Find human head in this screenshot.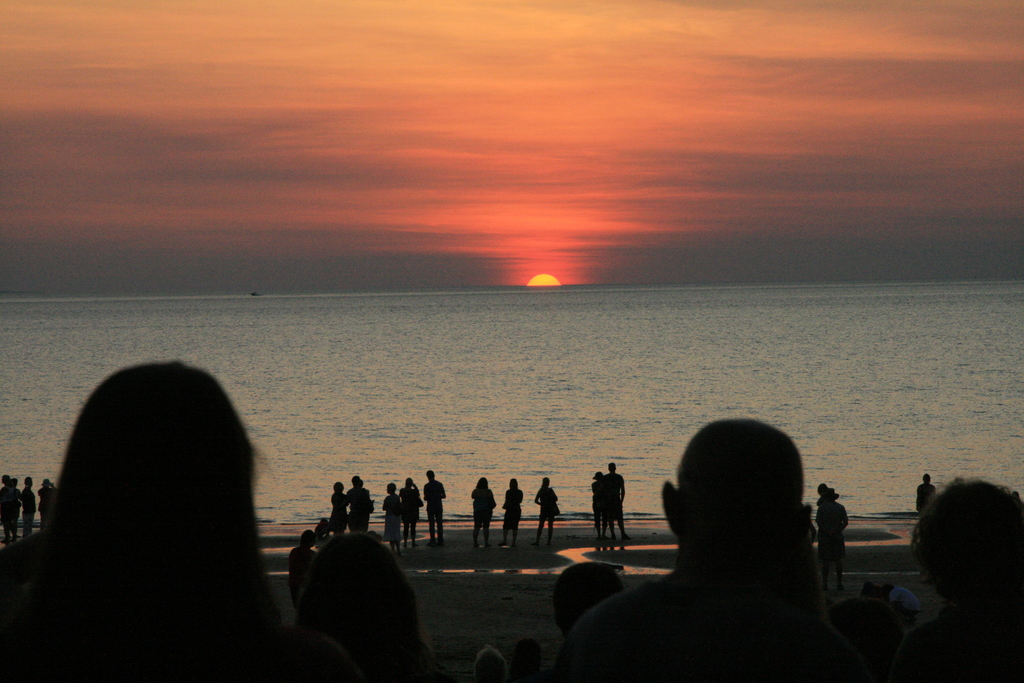
The bounding box for human head is <region>320, 519, 330, 528</region>.
